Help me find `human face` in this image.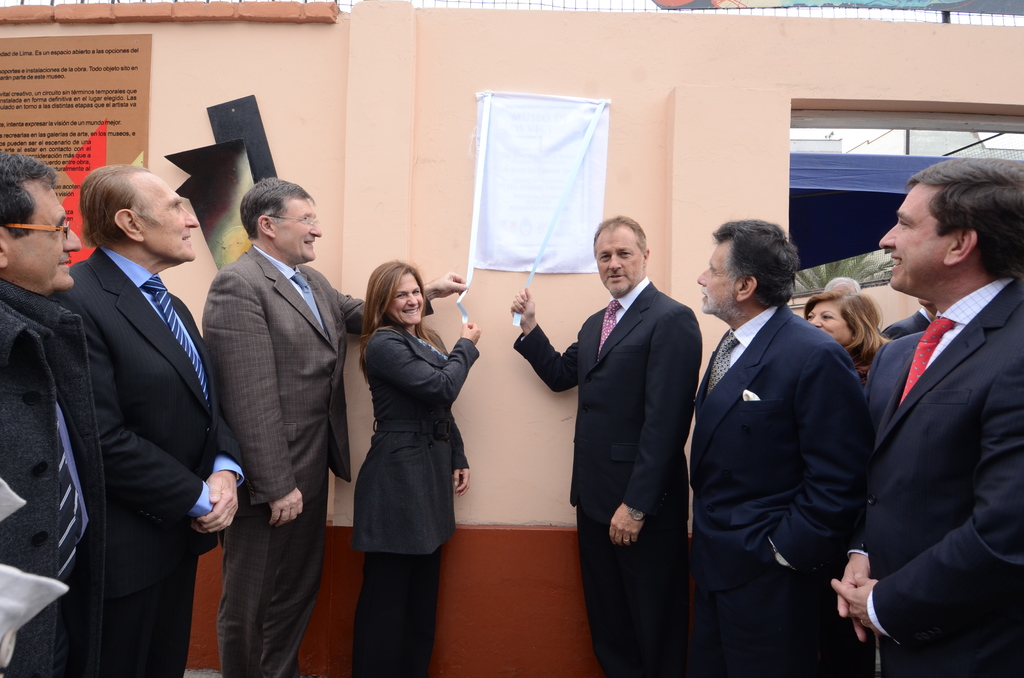
Found it: BBox(877, 184, 956, 296).
